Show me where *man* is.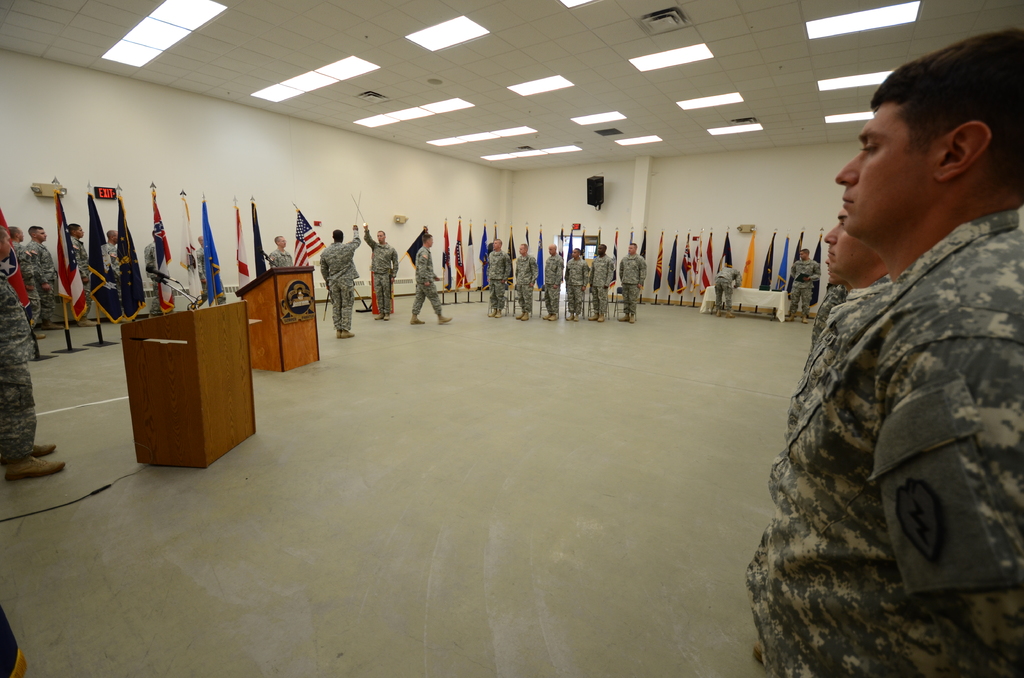
*man* is at <box>591,238,618,325</box>.
